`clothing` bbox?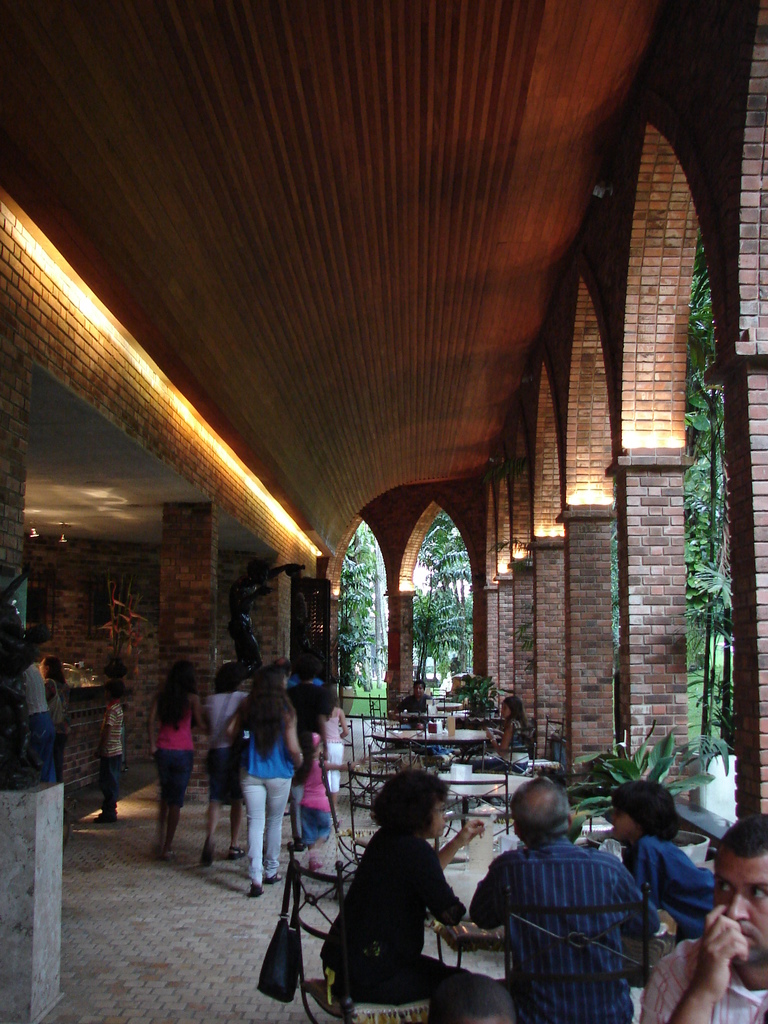
Rect(641, 936, 767, 1023)
